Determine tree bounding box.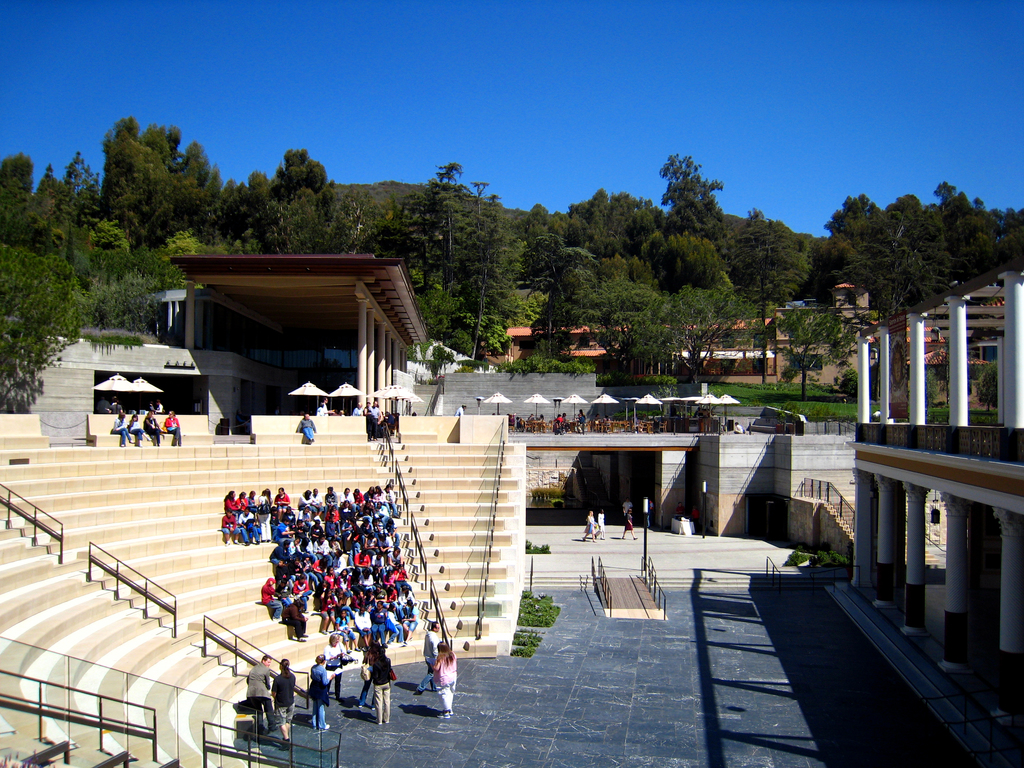
Determined: (765,299,860,394).
